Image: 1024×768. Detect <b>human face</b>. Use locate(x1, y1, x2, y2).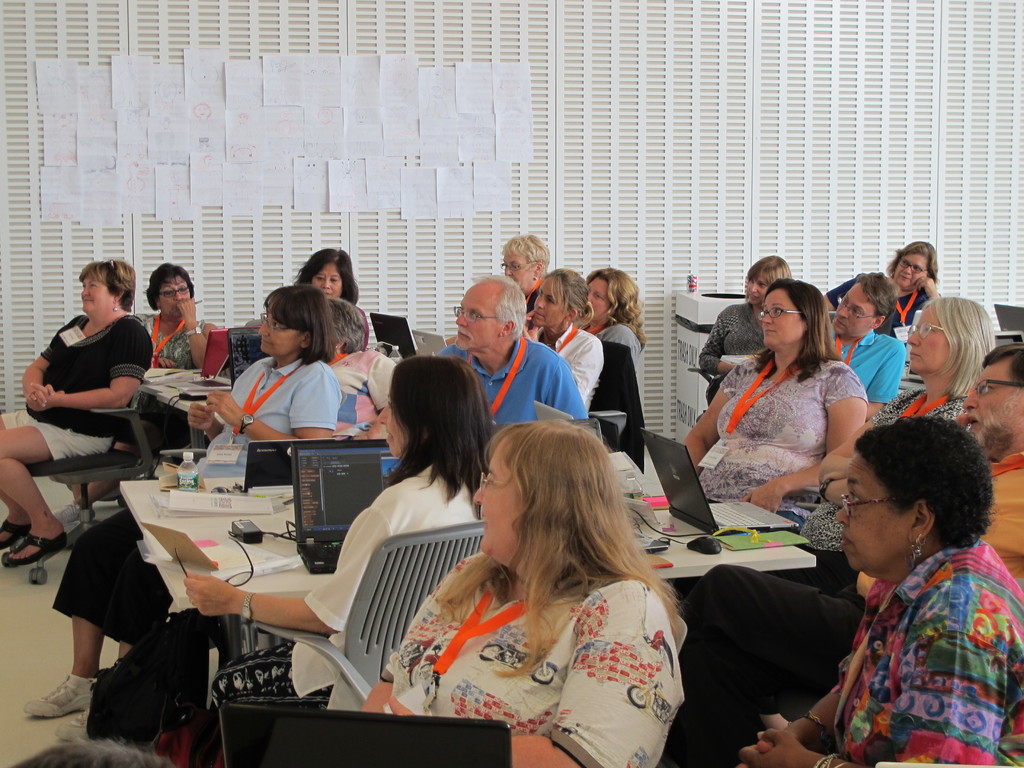
locate(257, 303, 294, 353).
